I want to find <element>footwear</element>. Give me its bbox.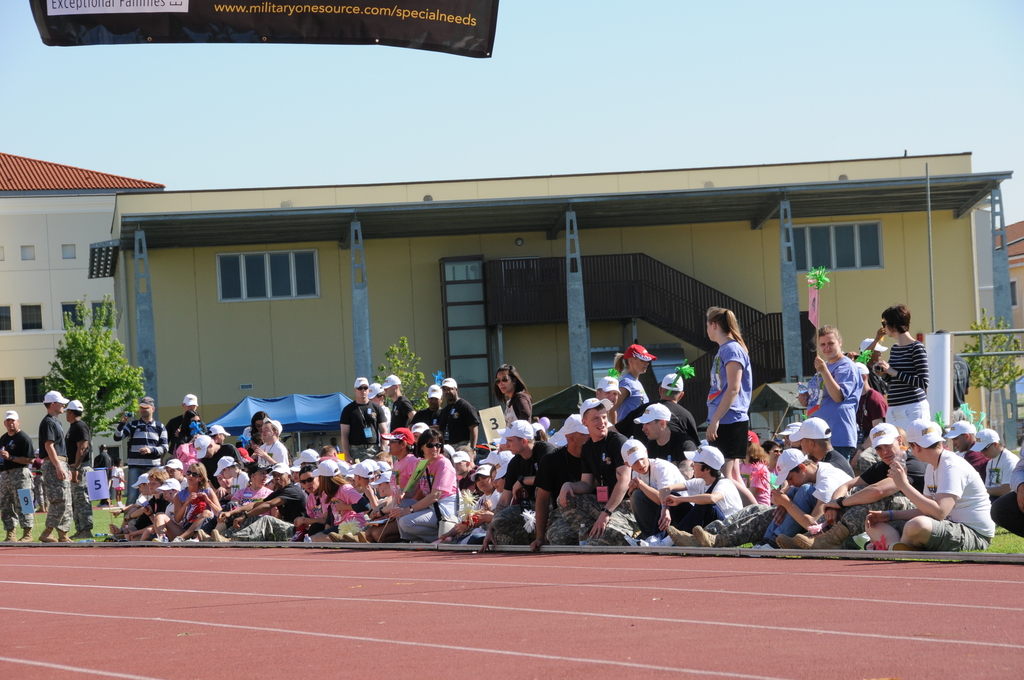
left=790, top=517, right=856, bottom=549.
